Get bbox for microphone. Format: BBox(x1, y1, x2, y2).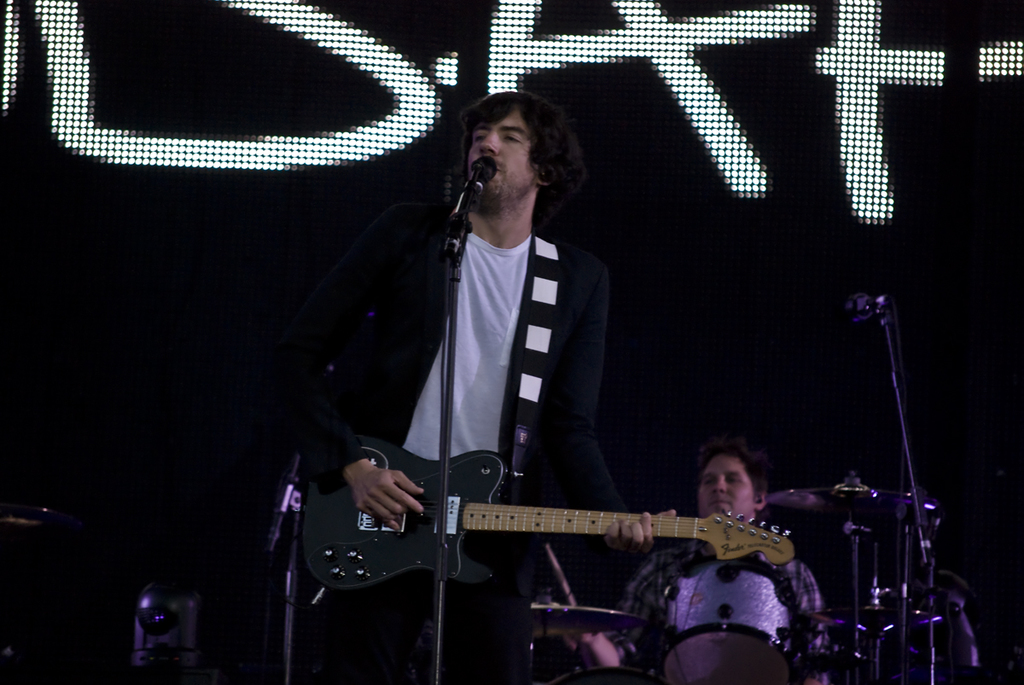
BBox(434, 149, 509, 258).
